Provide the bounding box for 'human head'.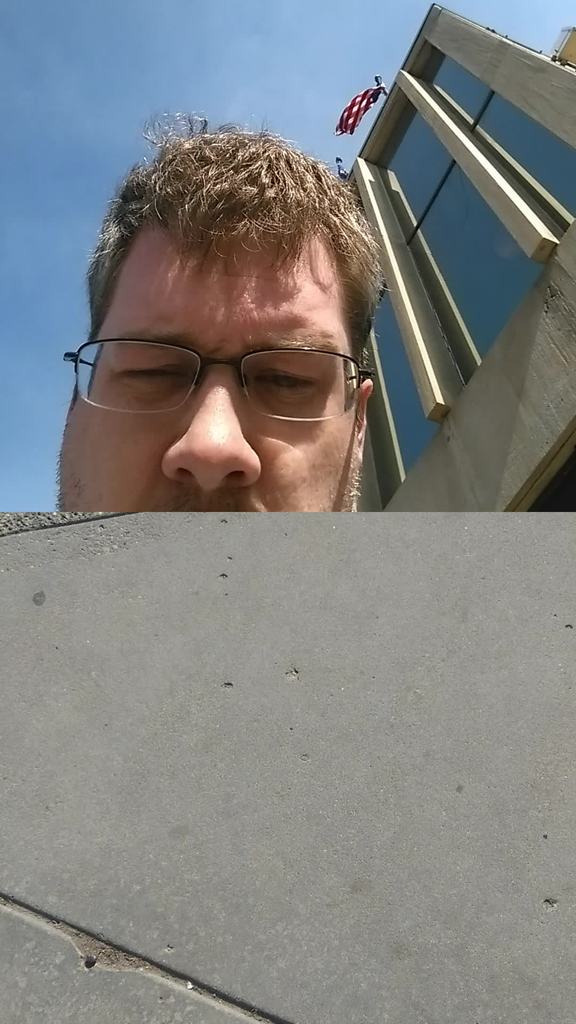
Rect(83, 108, 393, 443).
